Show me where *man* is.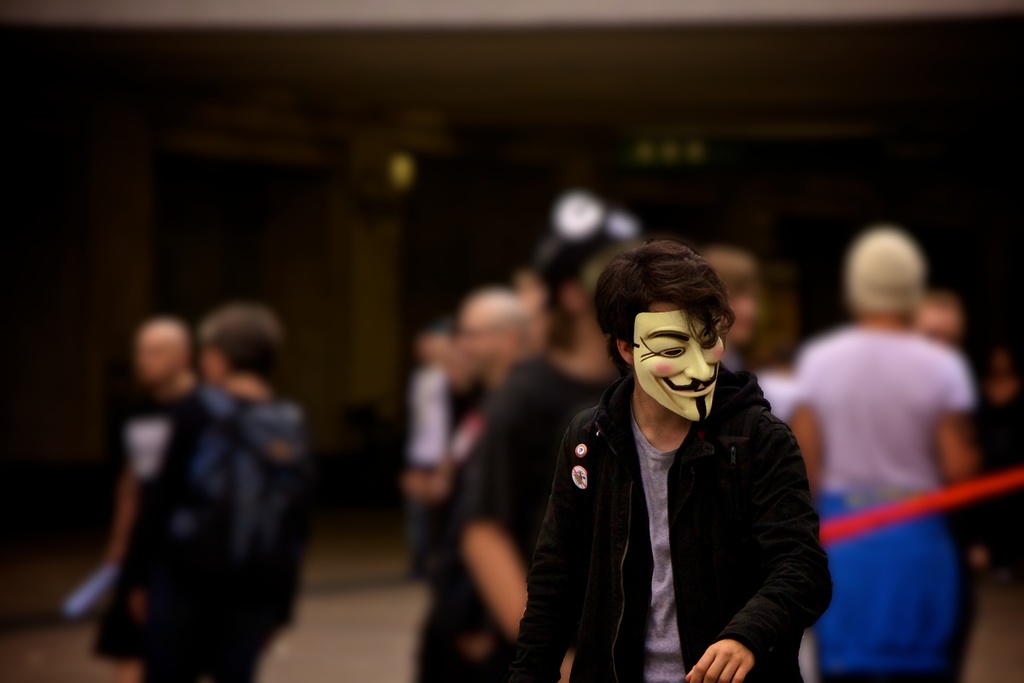
*man* is at (496, 237, 829, 682).
